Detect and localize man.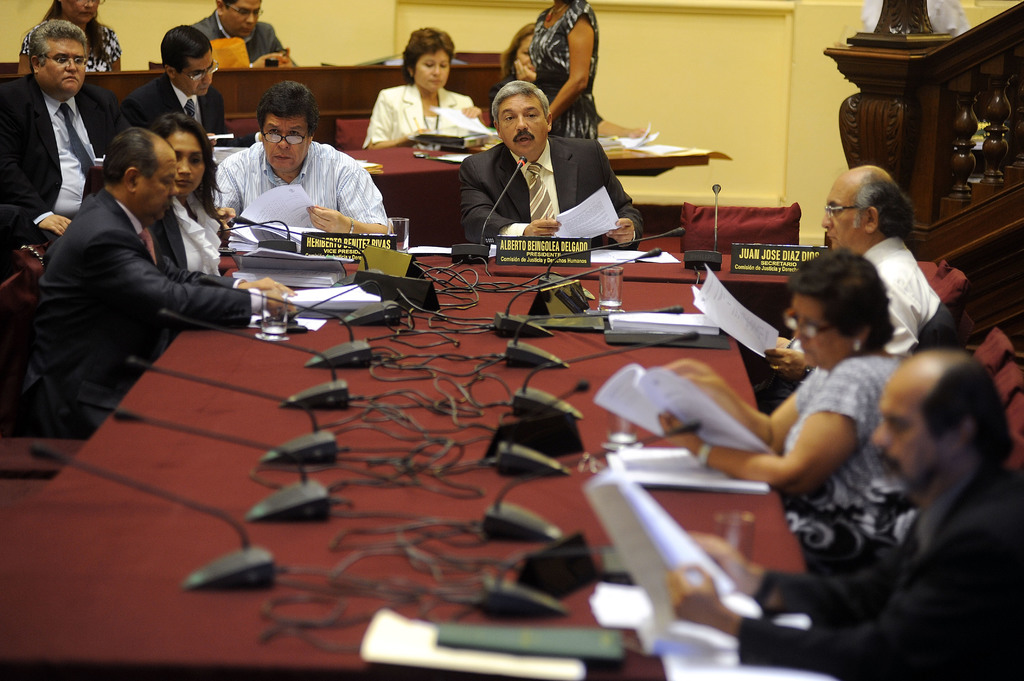
Localized at {"x1": 191, "y1": 0, "x2": 294, "y2": 62}.
